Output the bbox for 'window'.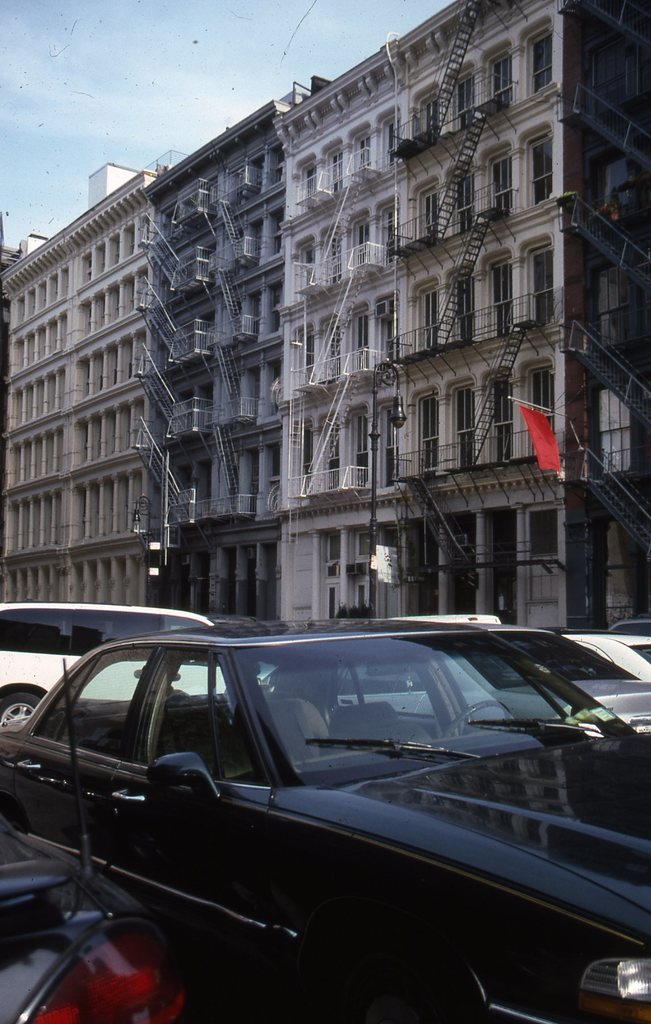
bbox=[525, 505, 559, 603].
